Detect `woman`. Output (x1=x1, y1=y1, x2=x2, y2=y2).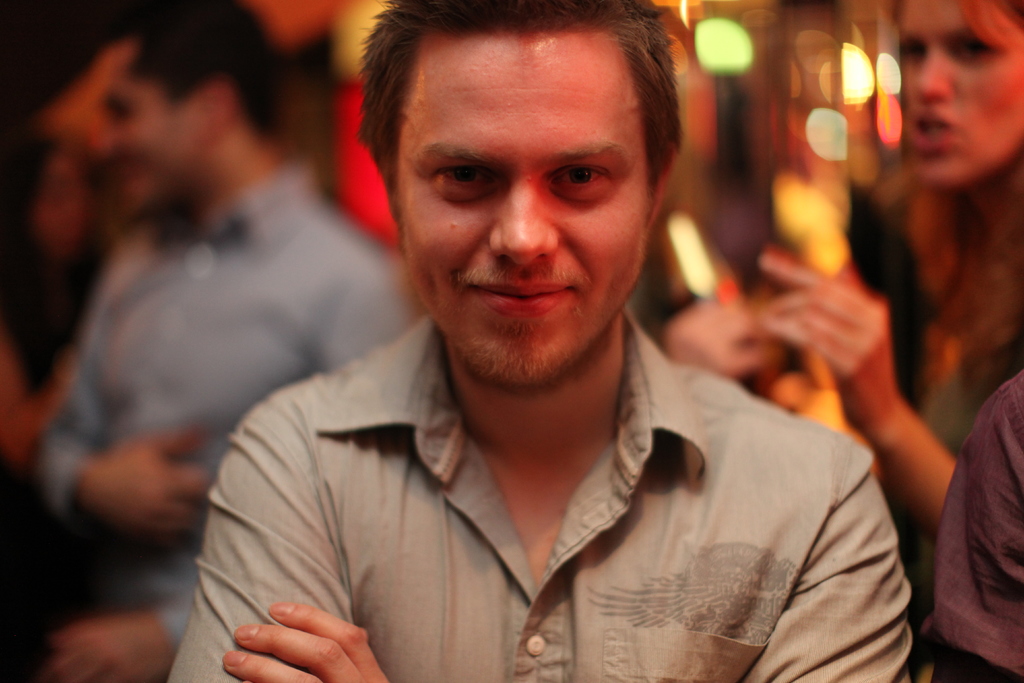
(x1=762, y1=0, x2=1021, y2=534).
